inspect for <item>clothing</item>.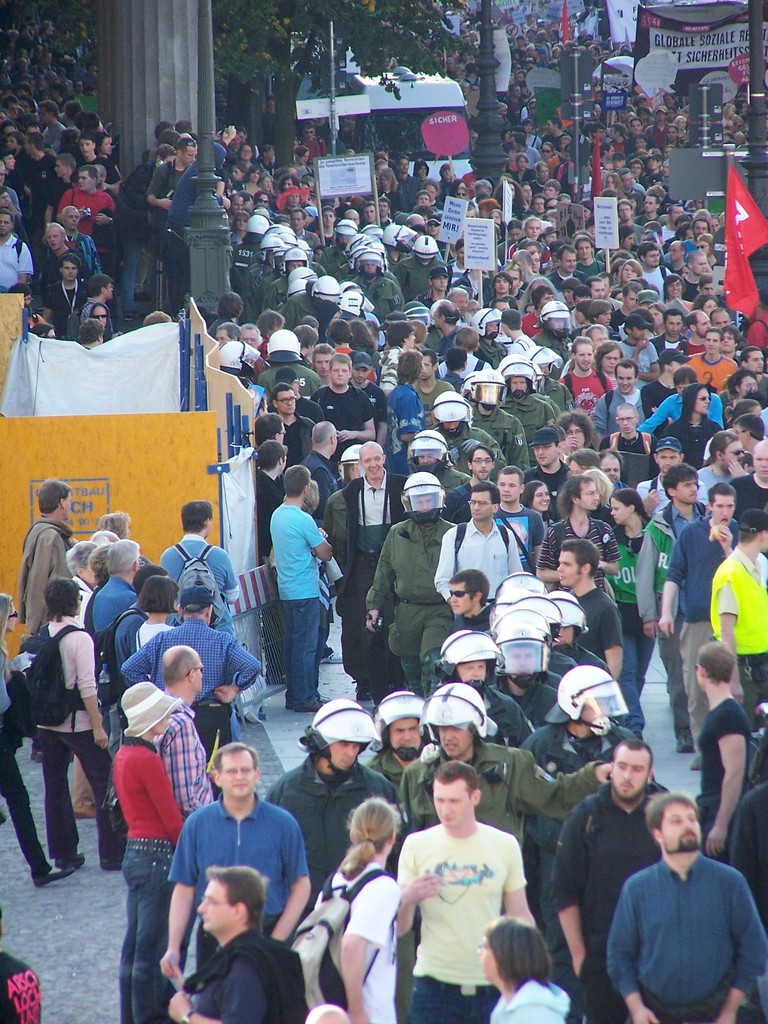
Inspection: [left=327, top=853, right=404, bottom=1023].
